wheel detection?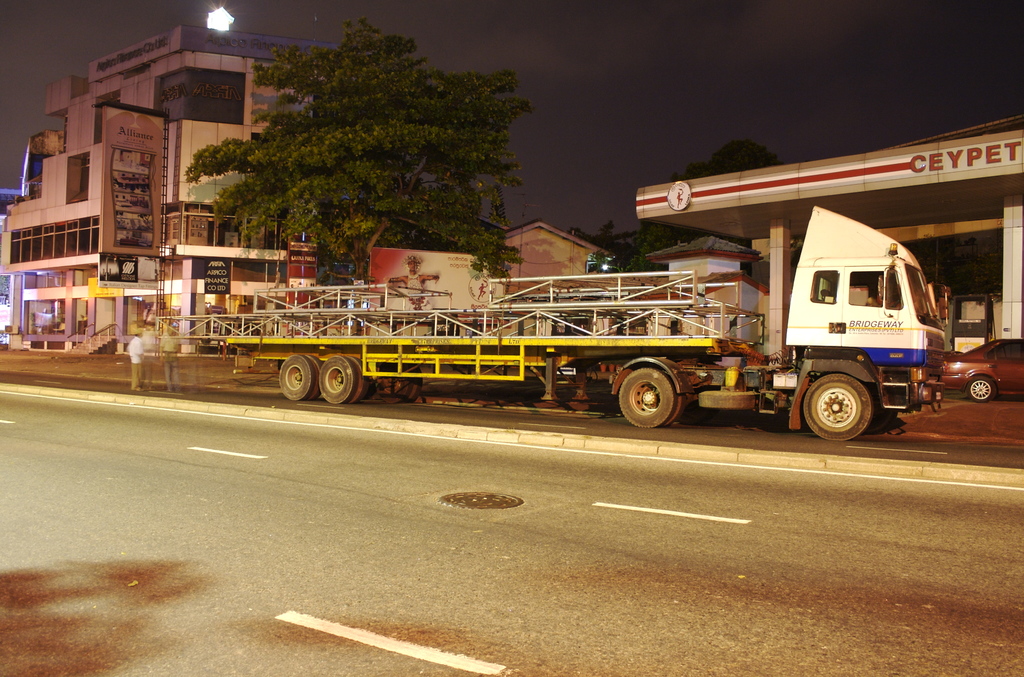
<box>308,349,319,393</box>
